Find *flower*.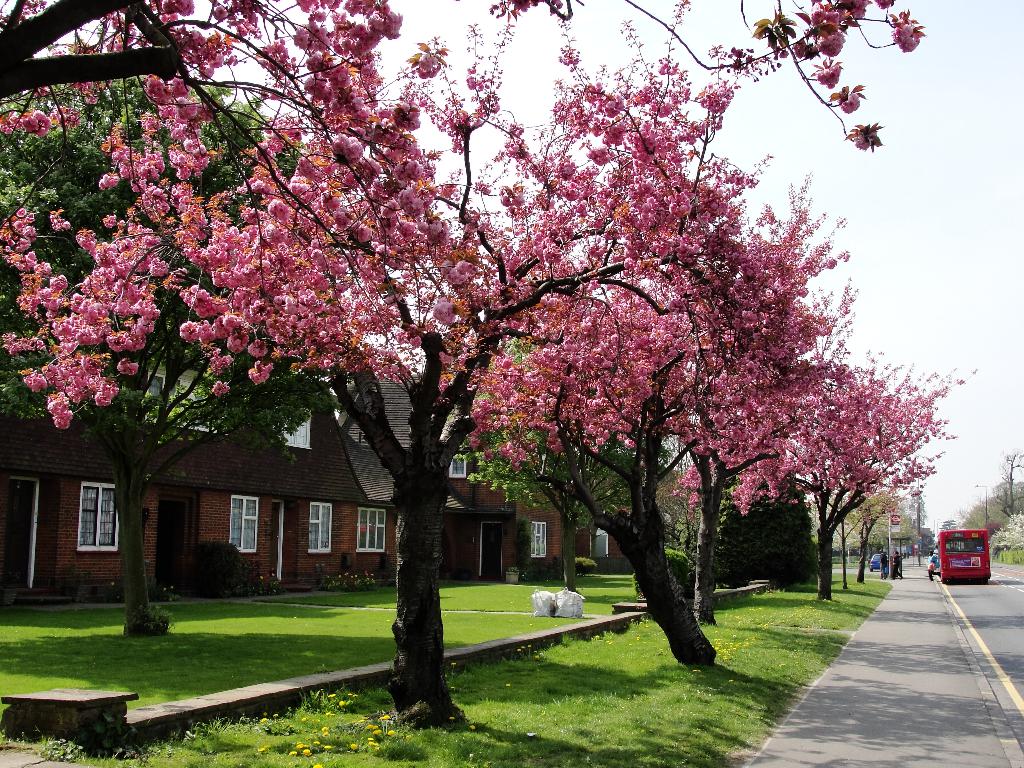
box(259, 716, 266, 729).
